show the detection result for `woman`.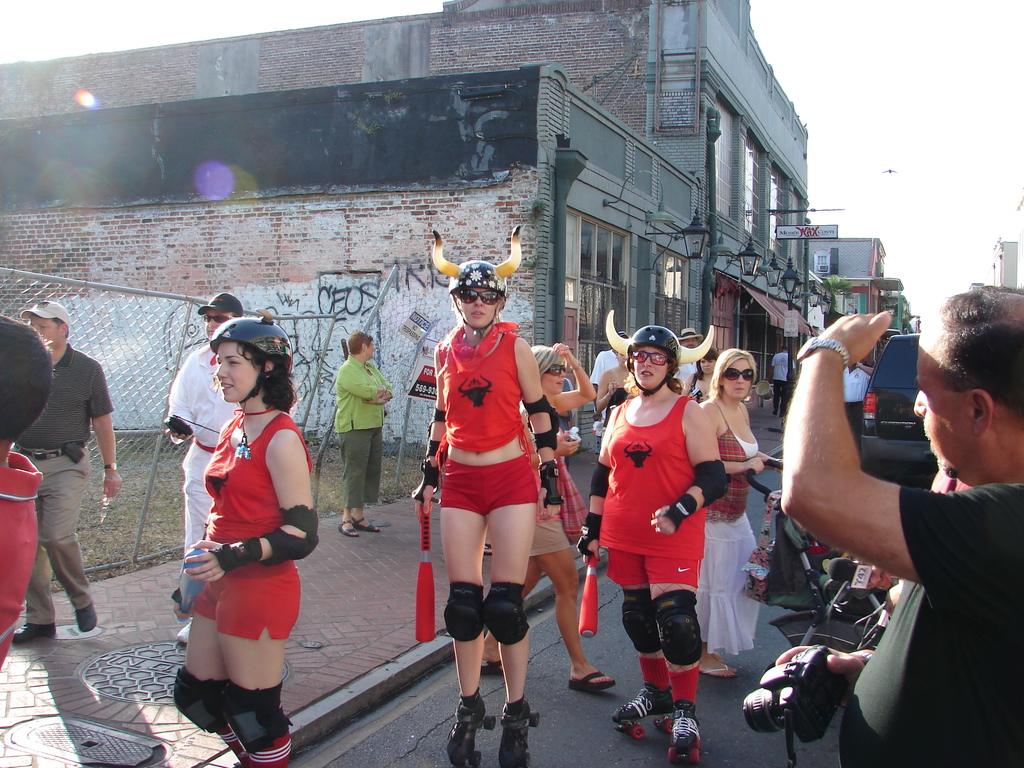
330 326 394 538.
